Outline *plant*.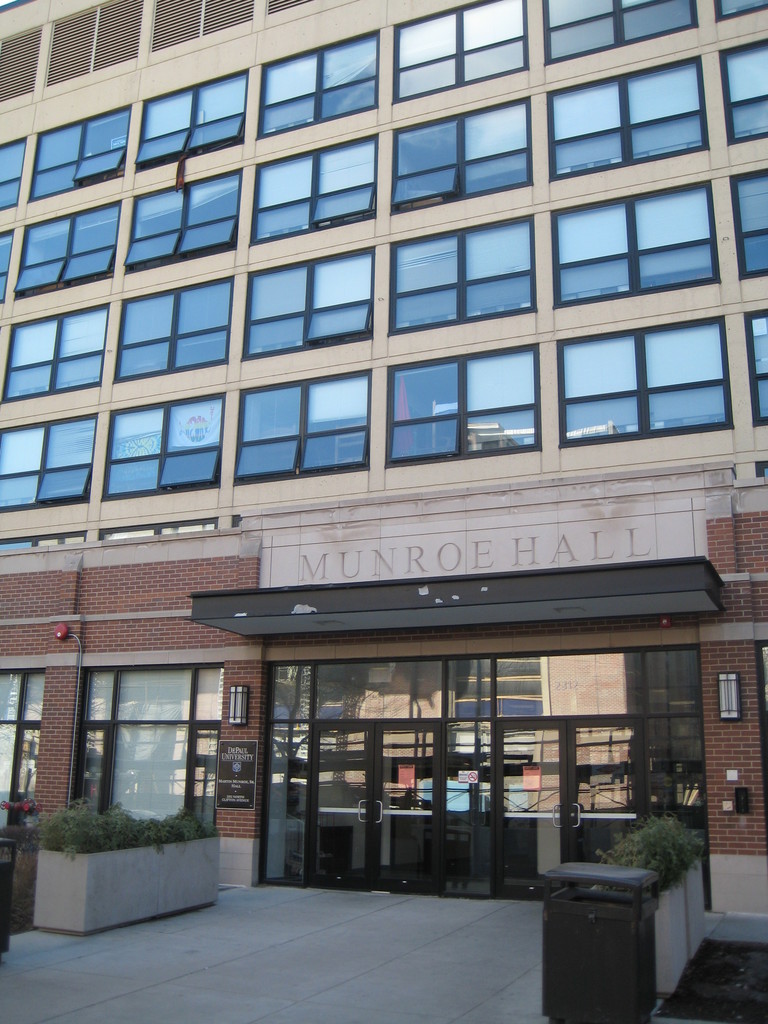
Outline: crop(16, 788, 219, 868).
